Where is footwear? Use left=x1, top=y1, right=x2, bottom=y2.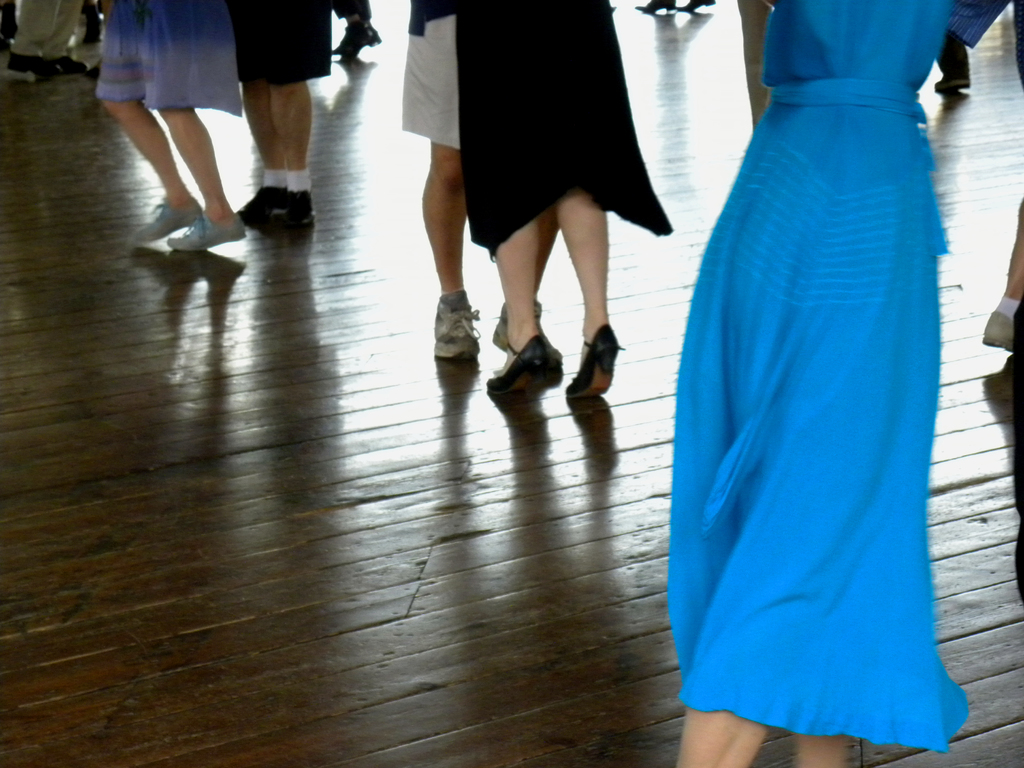
left=985, top=308, right=1013, bottom=355.
